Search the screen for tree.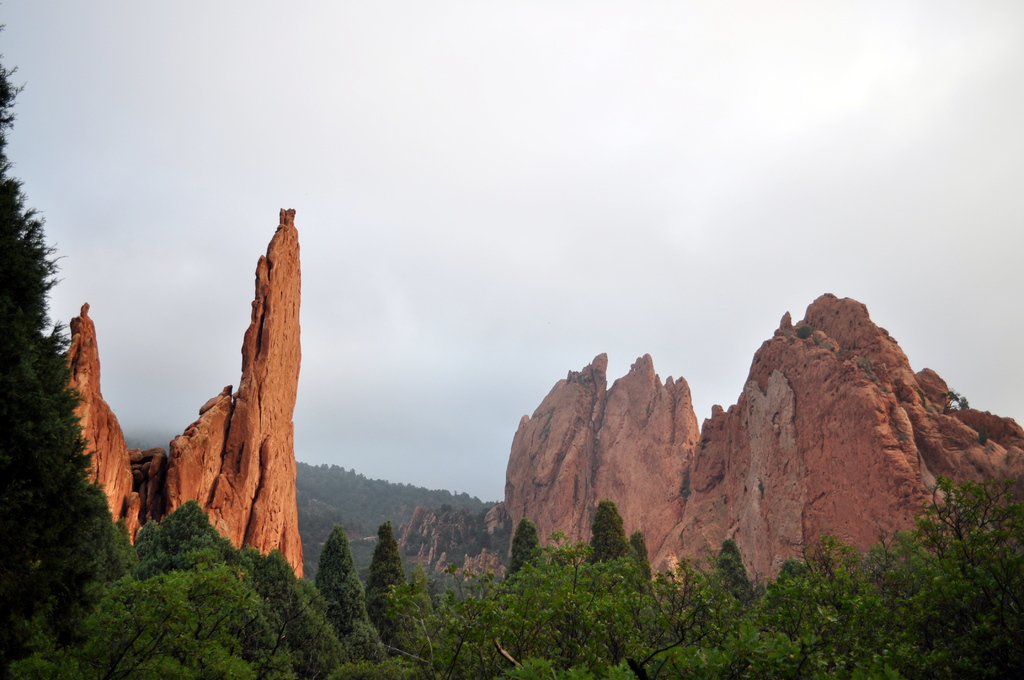
Found at select_region(315, 522, 370, 641).
